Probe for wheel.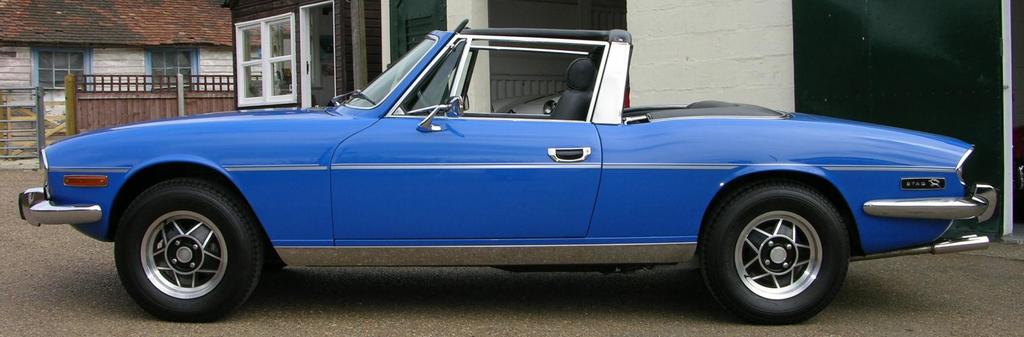
Probe result: (left=110, top=184, right=263, bottom=323).
